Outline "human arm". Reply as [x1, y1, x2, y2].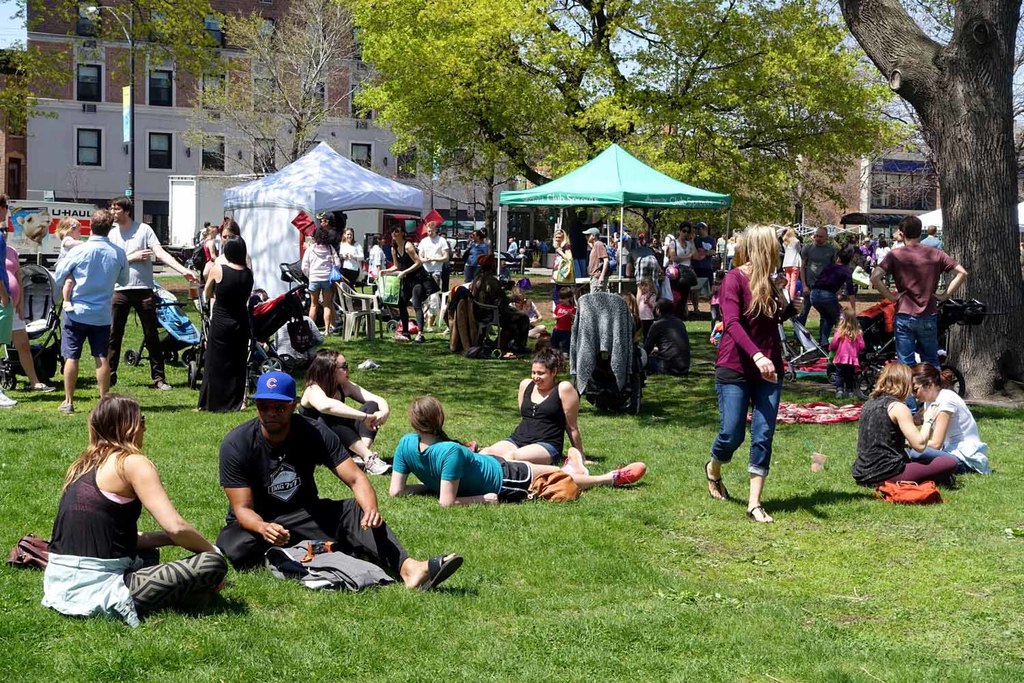
[145, 228, 199, 283].
